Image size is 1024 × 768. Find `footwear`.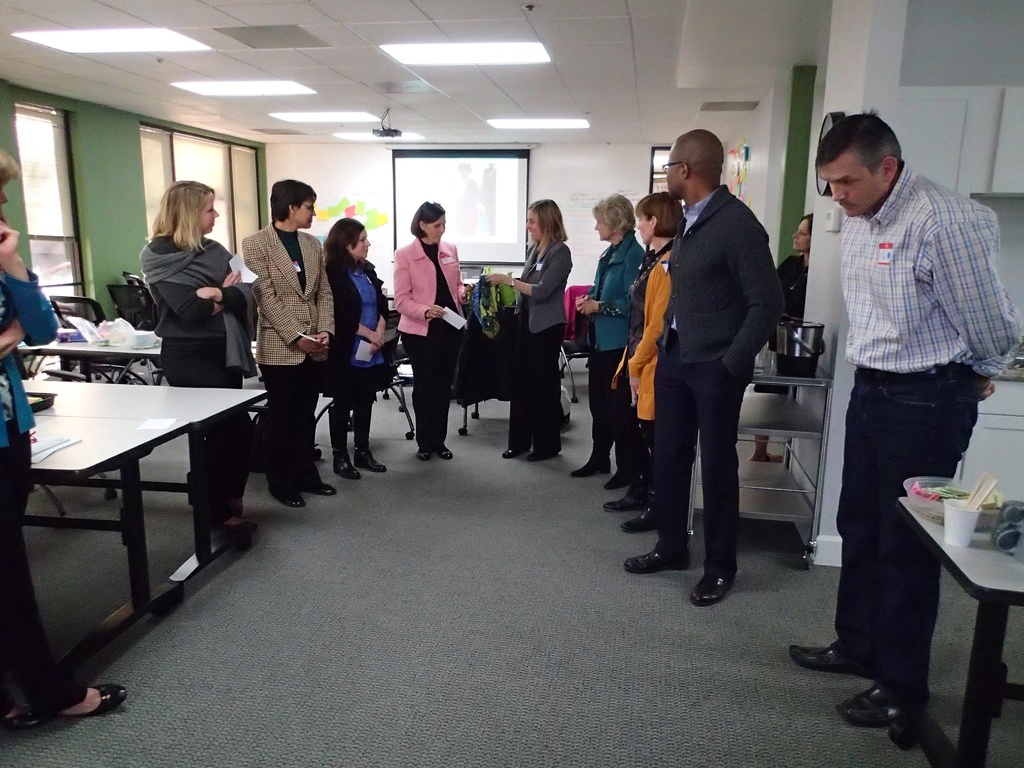
Rect(355, 451, 378, 477).
